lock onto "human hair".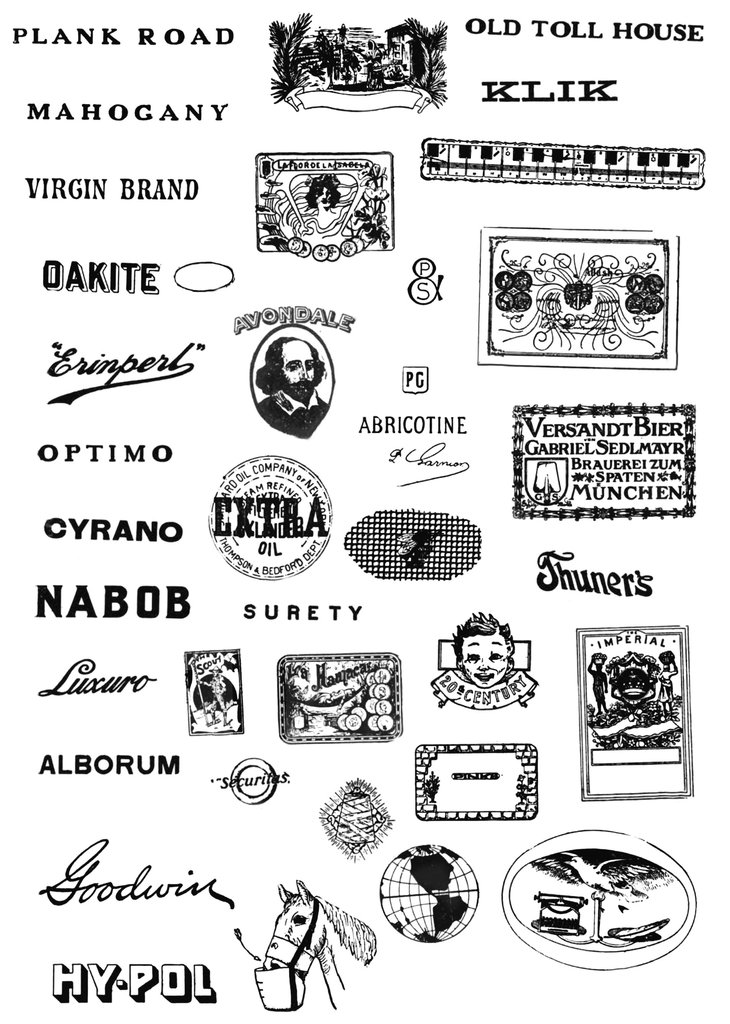
Locked: (453,612,515,661).
